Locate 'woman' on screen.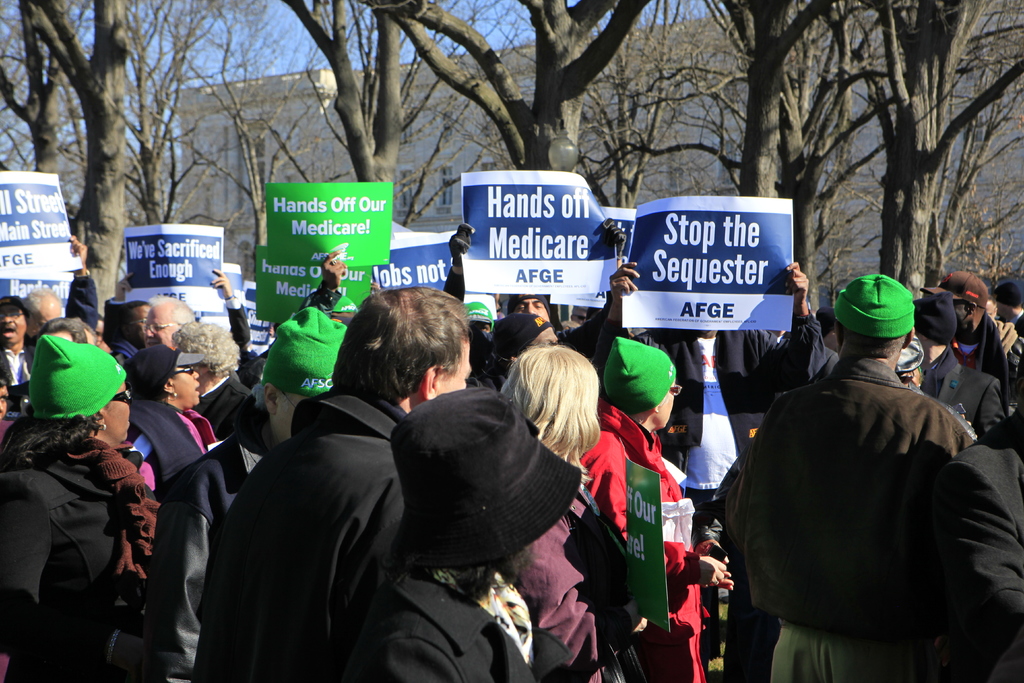
On screen at 483,346,676,682.
